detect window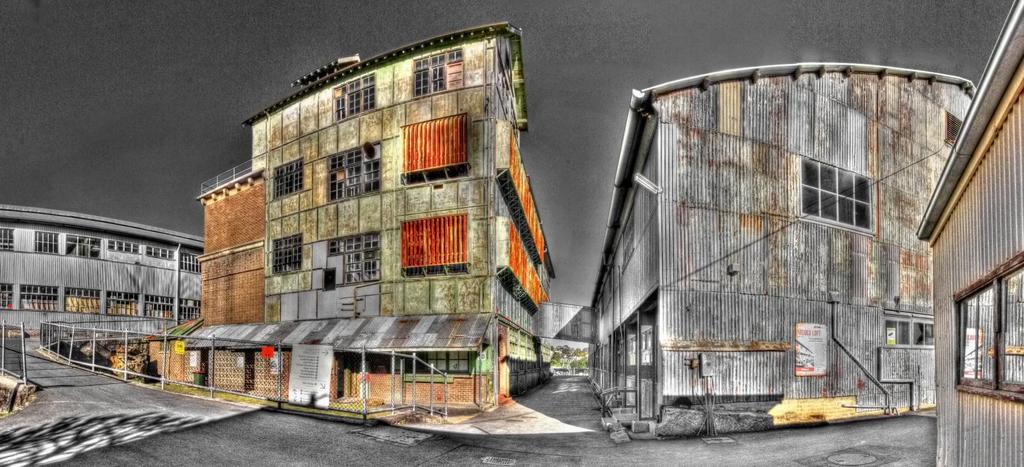
locate(65, 285, 102, 313)
